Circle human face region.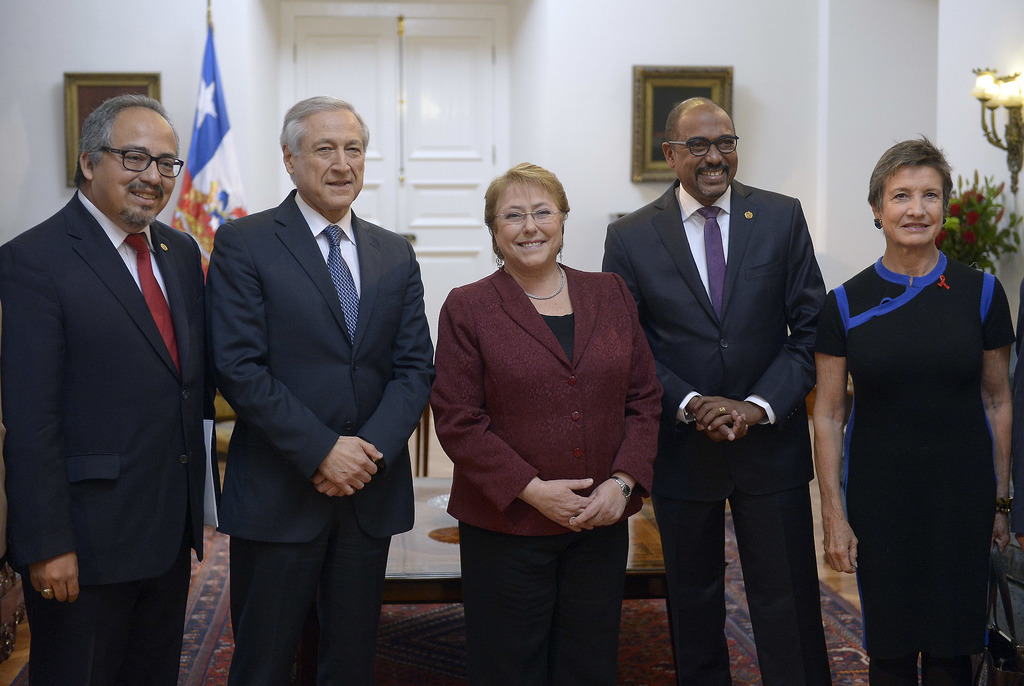
Region: [x1=89, y1=114, x2=178, y2=232].
